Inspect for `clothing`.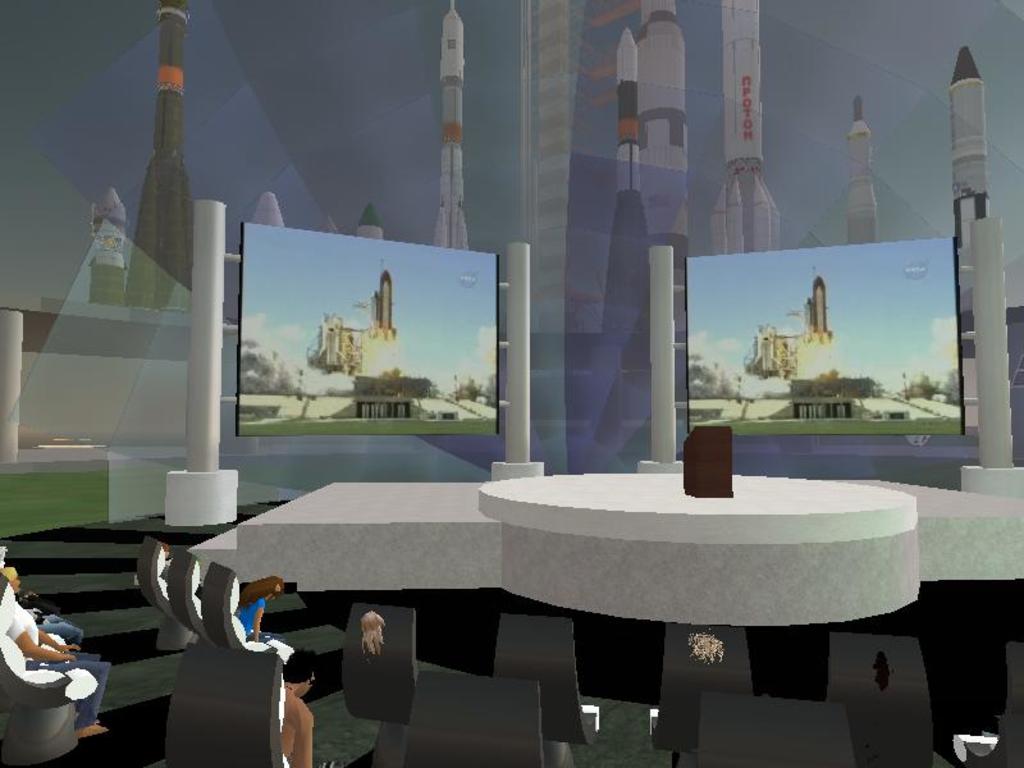
Inspection: 12,595,110,728.
